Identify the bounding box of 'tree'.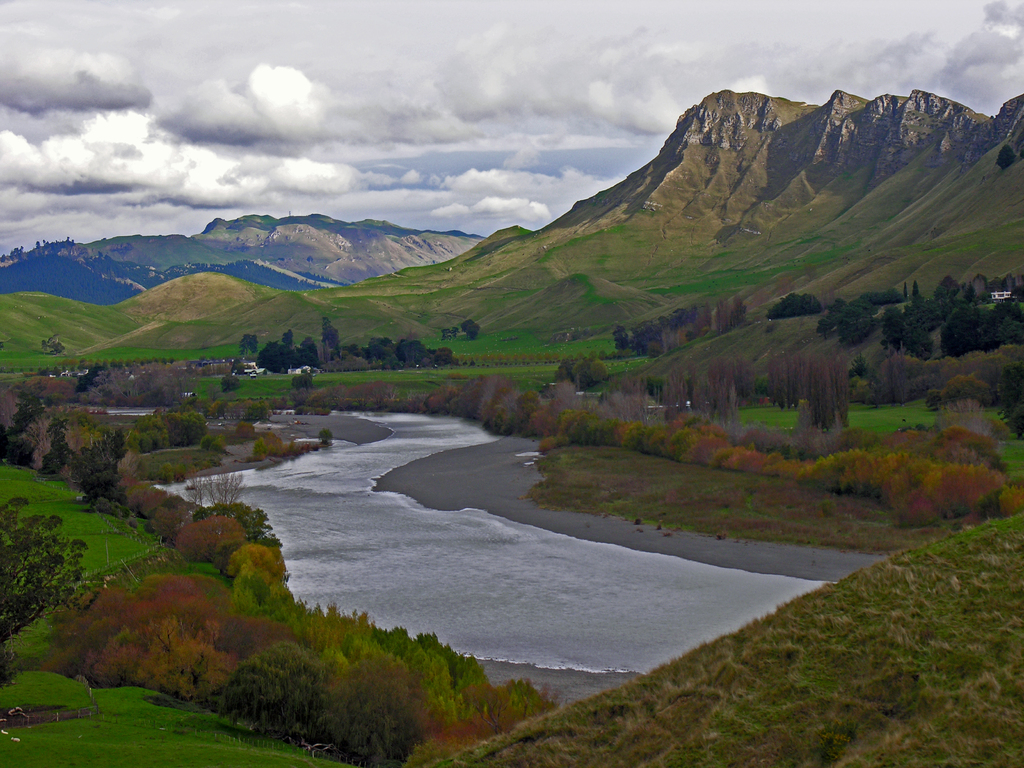
locate(176, 514, 250, 565).
